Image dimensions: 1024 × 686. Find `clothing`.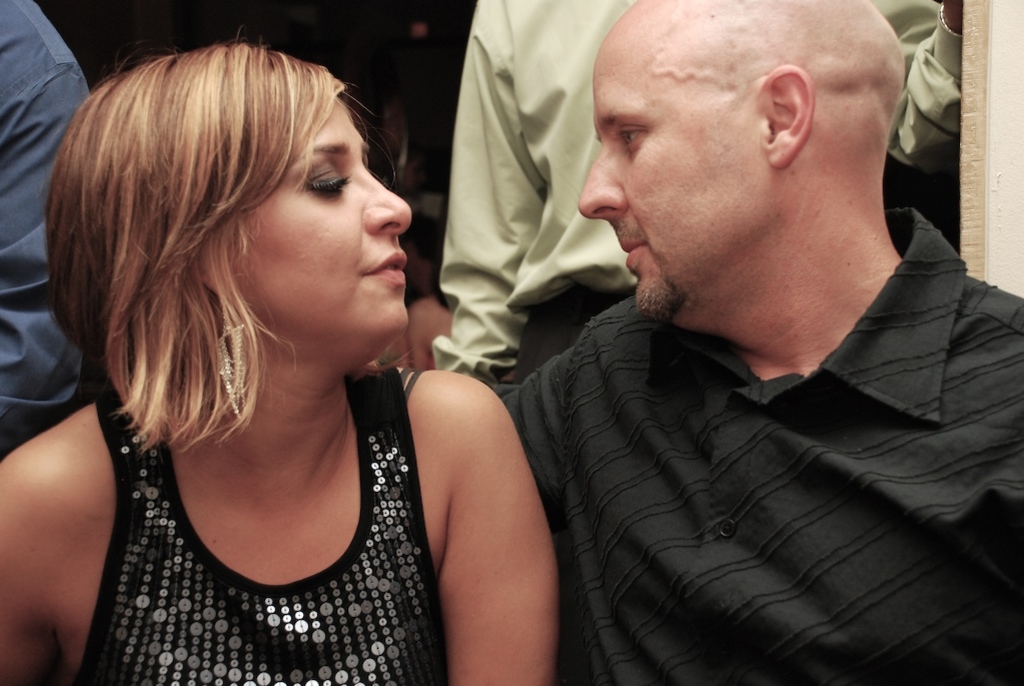
73/396/448/685.
